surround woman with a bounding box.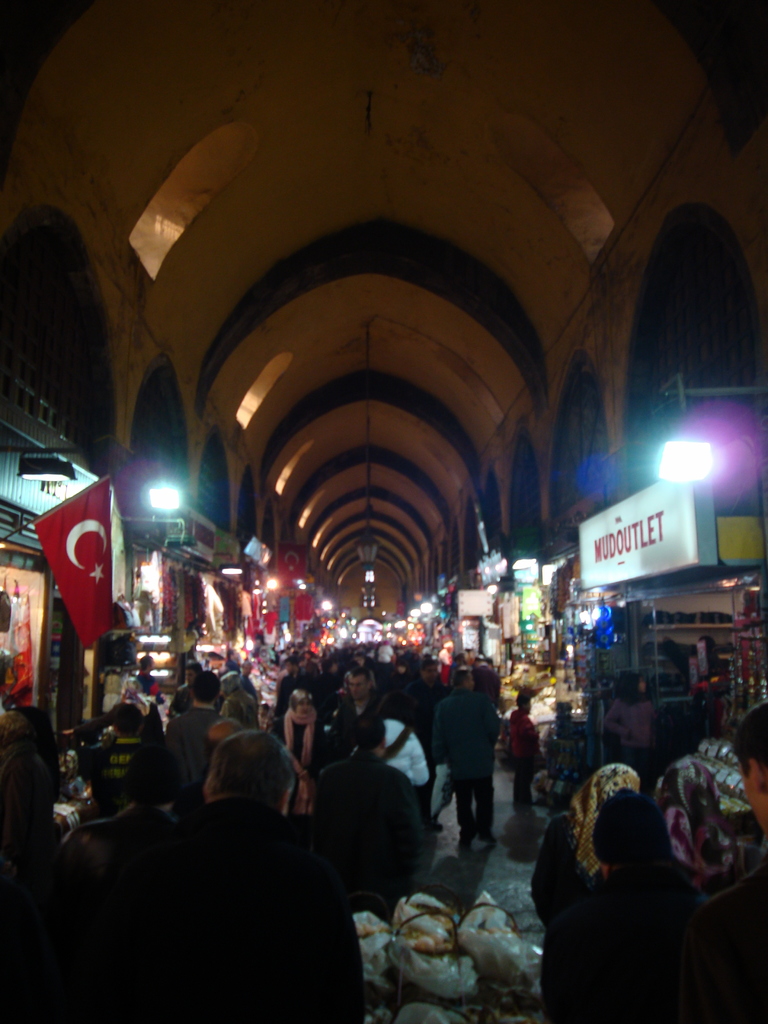
crop(270, 686, 329, 826).
